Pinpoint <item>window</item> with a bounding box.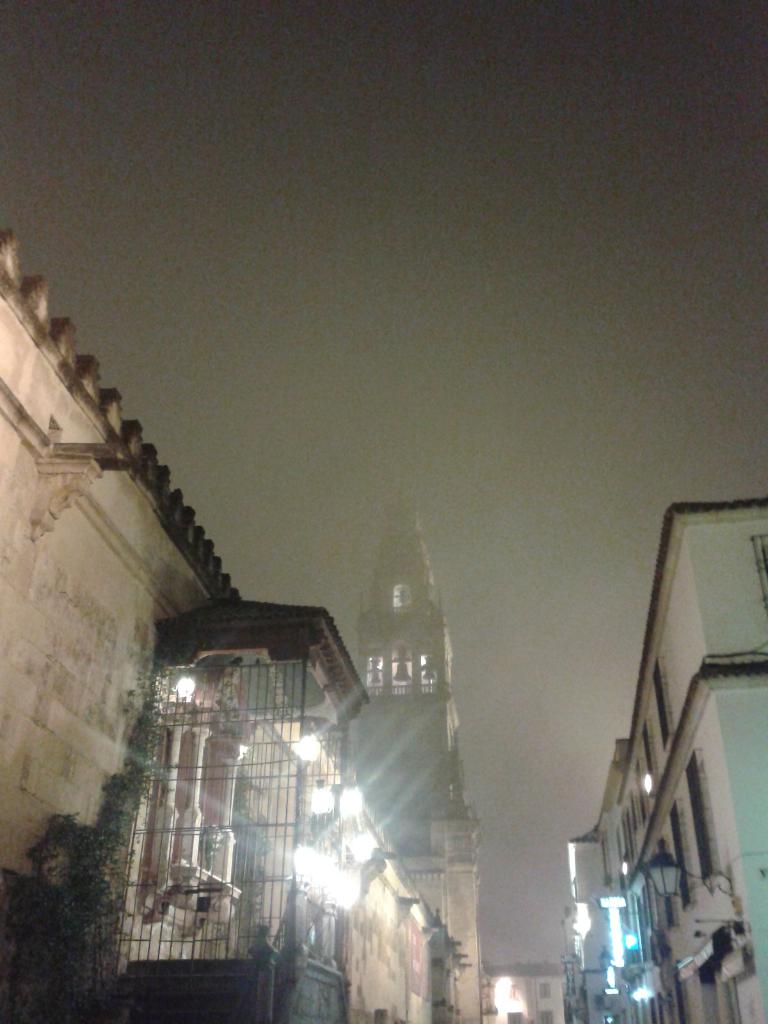
[x1=637, y1=760, x2=644, y2=827].
